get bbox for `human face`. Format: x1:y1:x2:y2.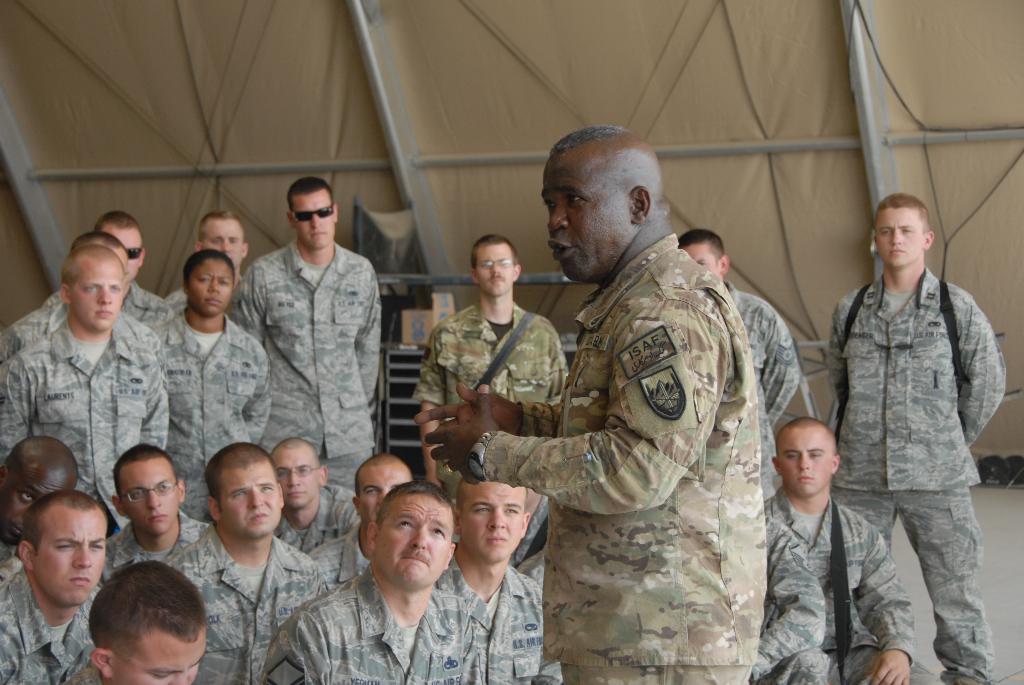
295:193:334:251.
